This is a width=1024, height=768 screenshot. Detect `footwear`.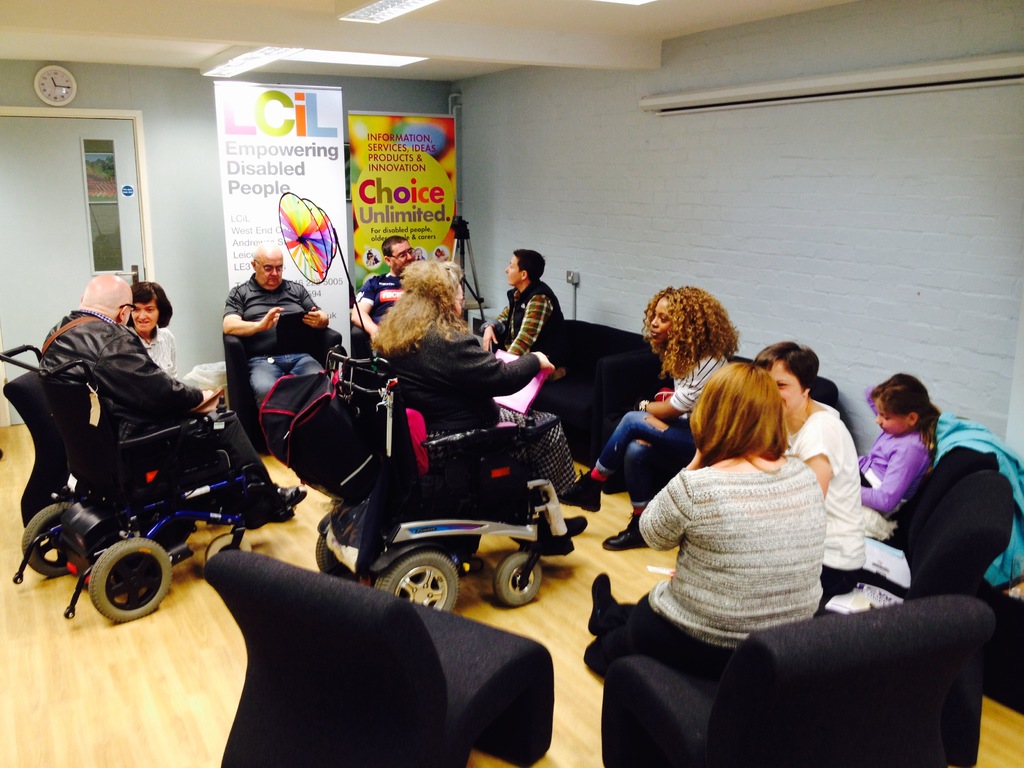
box(252, 484, 305, 524).
